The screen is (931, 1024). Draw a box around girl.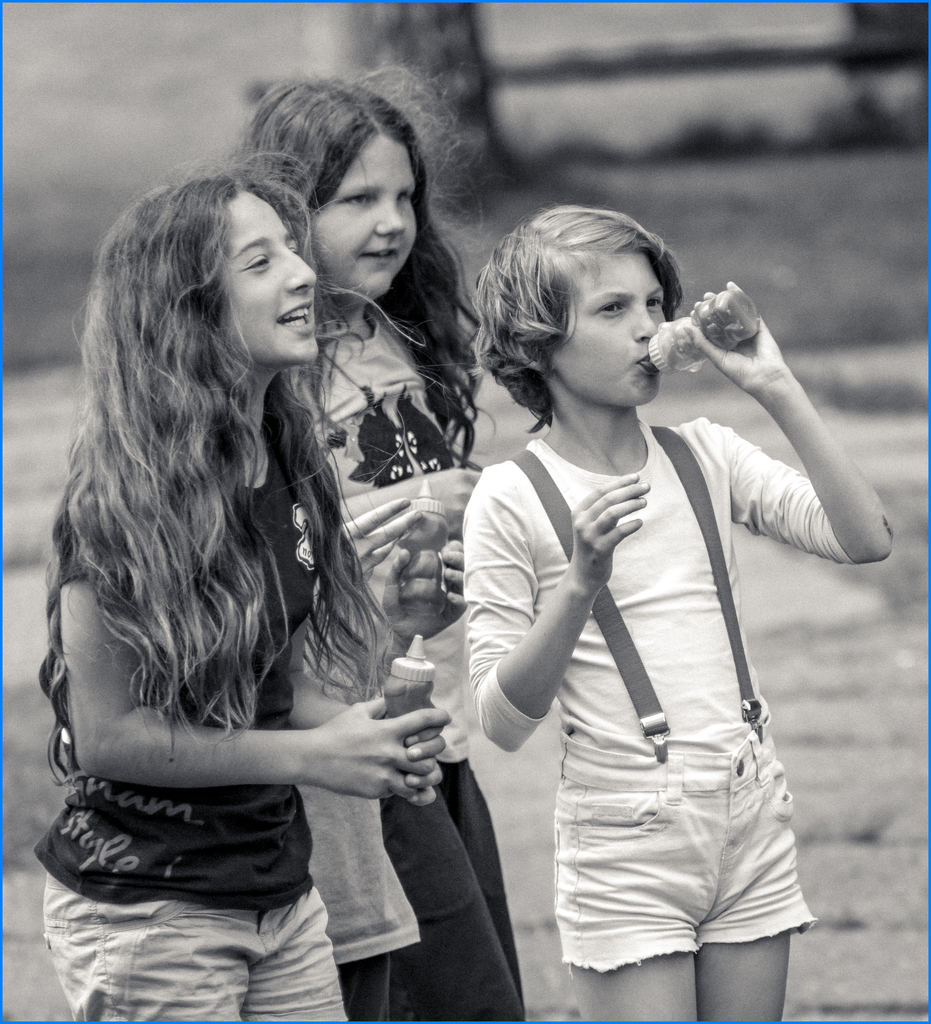
{"x1": 227, "y1": 65, "x2": 481, "y2": 1022}.
